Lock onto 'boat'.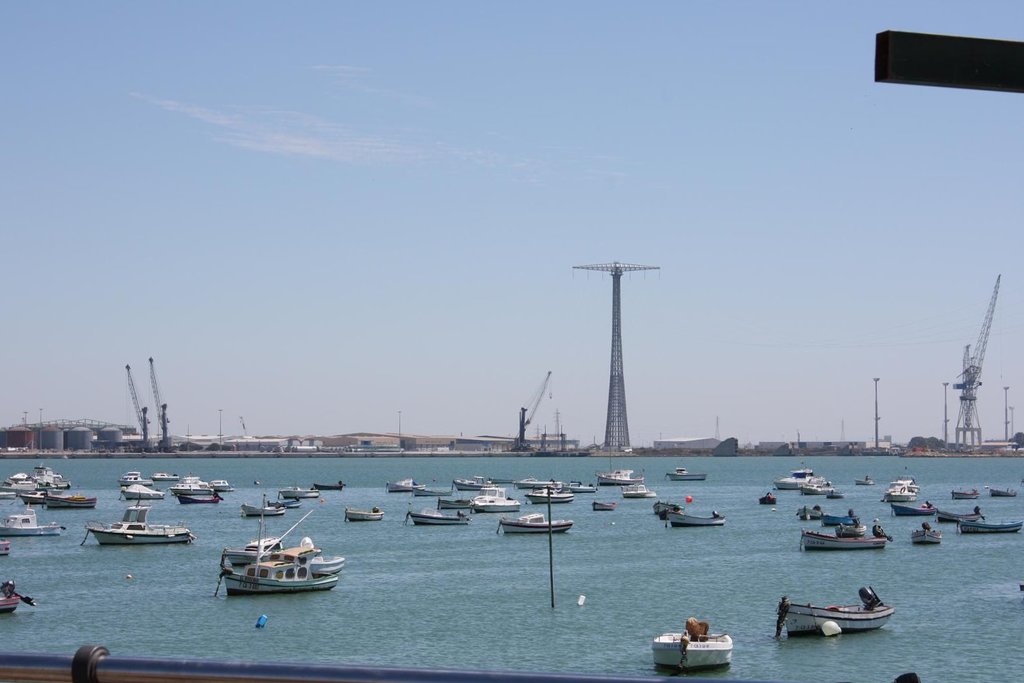
Locked: <box>757,494,777,504</box>.
